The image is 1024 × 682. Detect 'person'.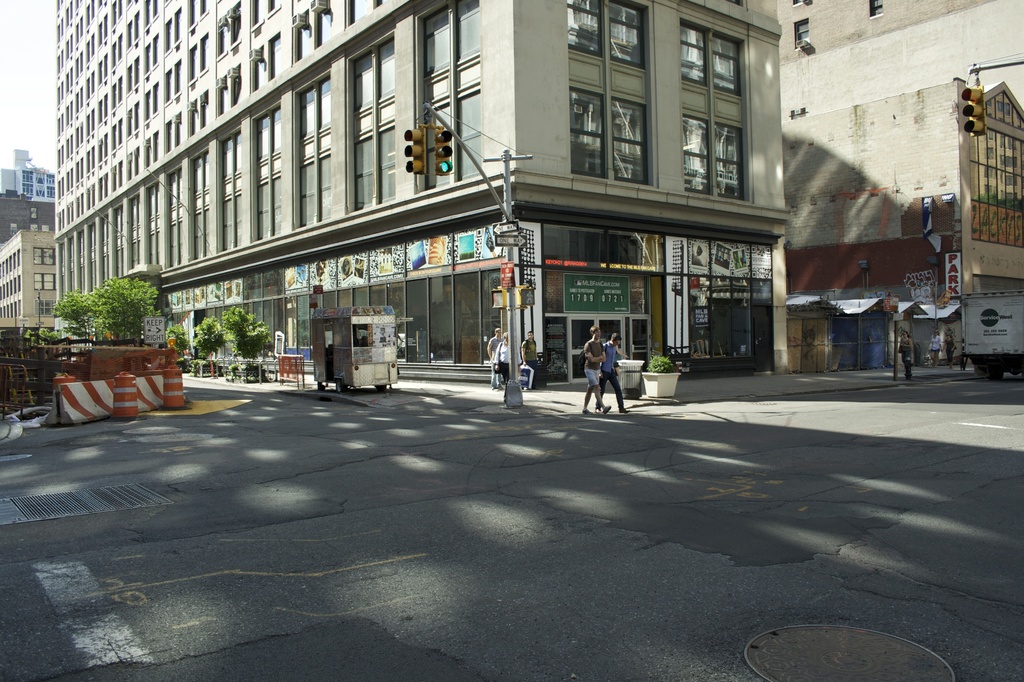
Detection: box(497, 332, 514, 380).
